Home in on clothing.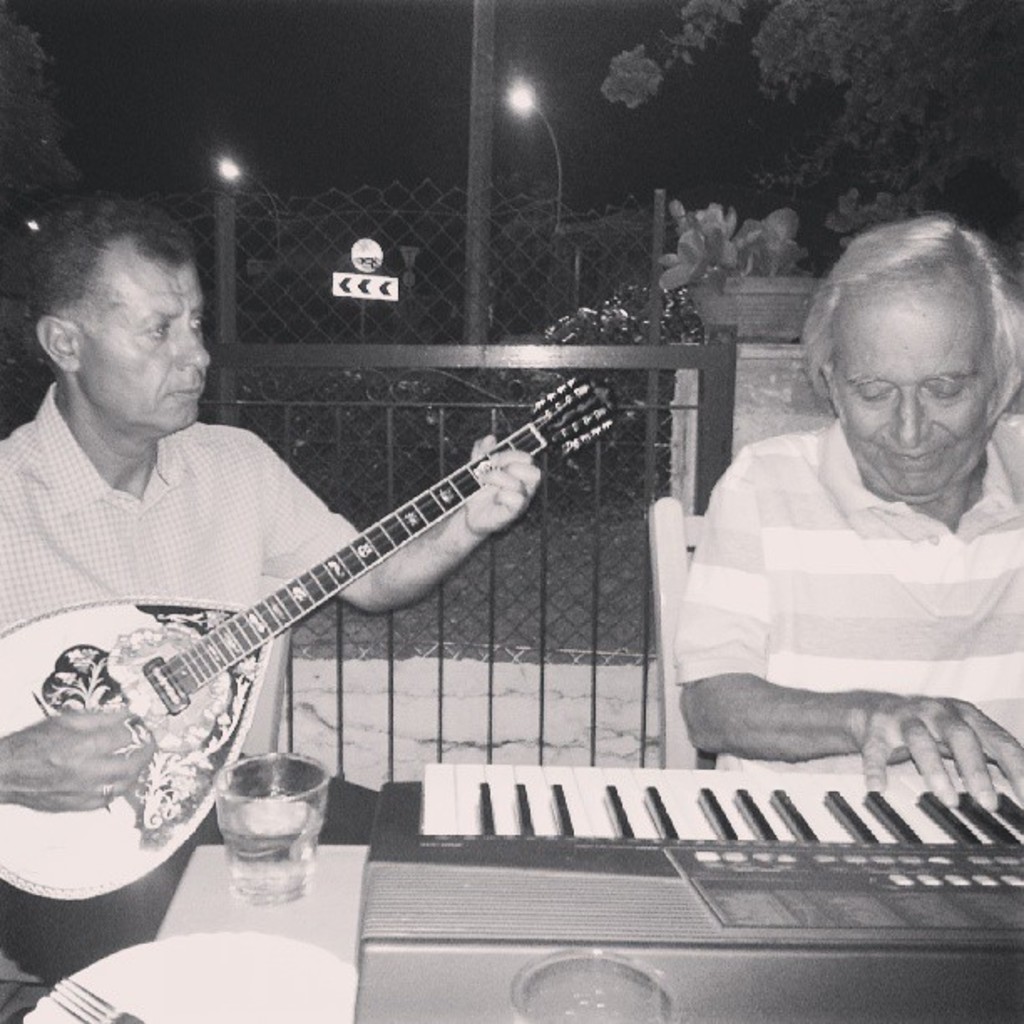
Homed in at 0:378:358:969.
